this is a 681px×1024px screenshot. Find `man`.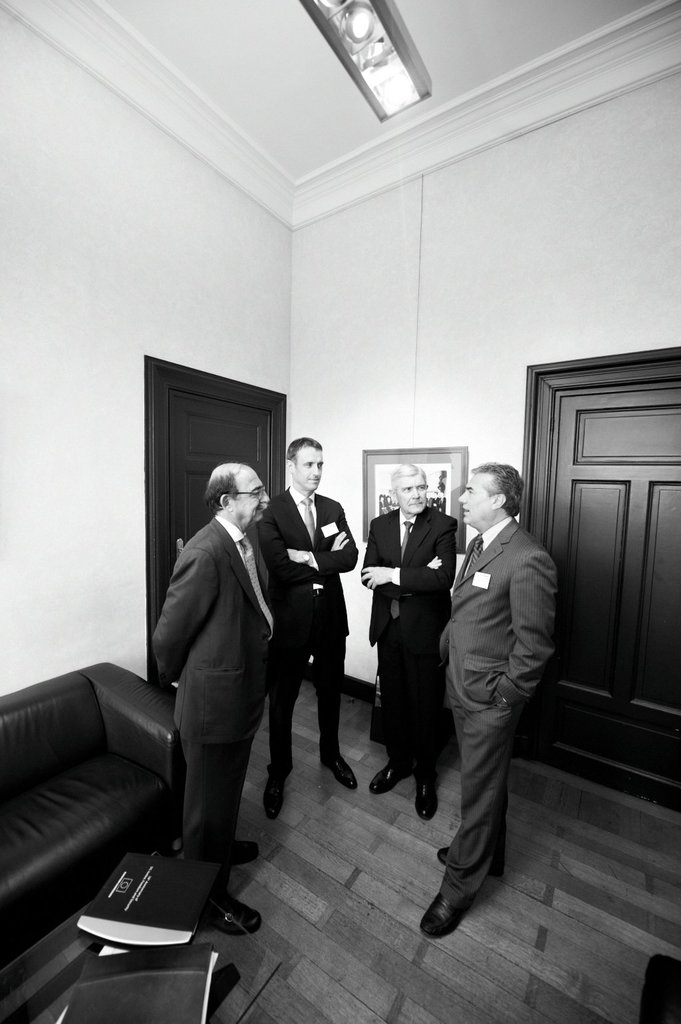
Bounding box: (left=358, top=461, right=463, bottom=818).
